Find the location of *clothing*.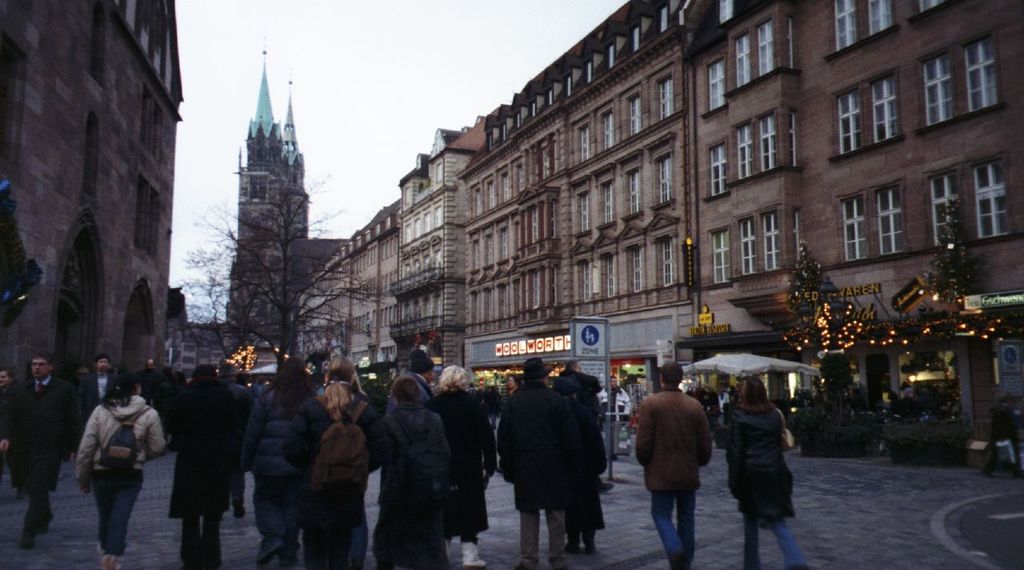
Location: BBox(630, 384, 714, 564).
